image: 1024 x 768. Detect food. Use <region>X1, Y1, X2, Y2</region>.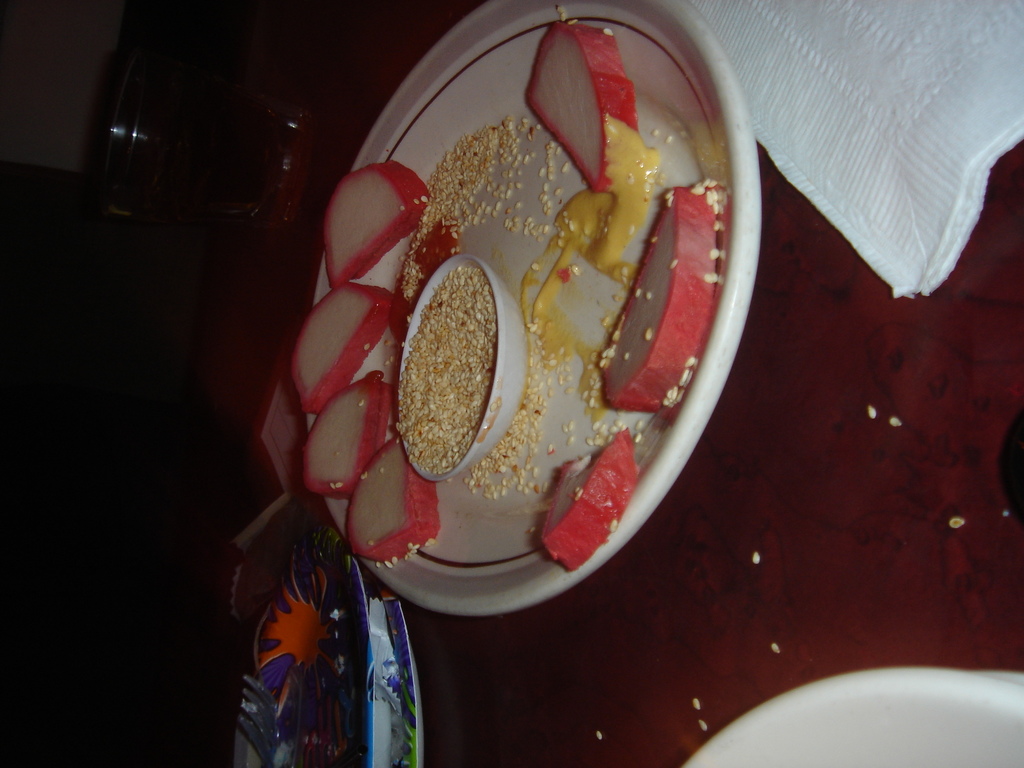
<region>301, 282, 390, 405</region>.
